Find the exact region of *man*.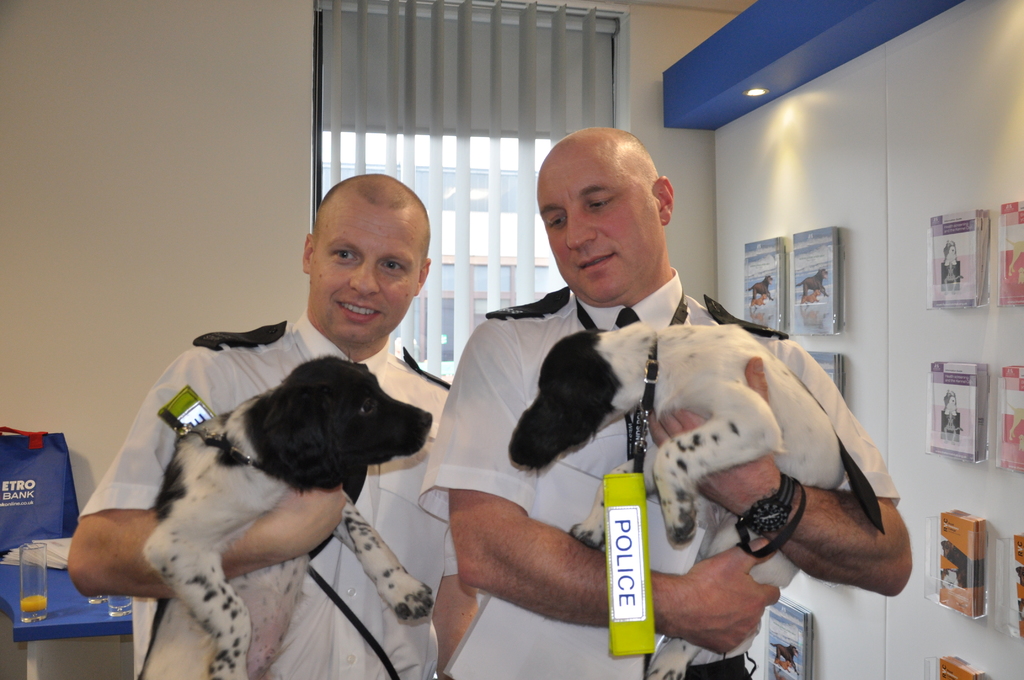
Exact region: x1=73 y1=171 x2=497 y2=679.
